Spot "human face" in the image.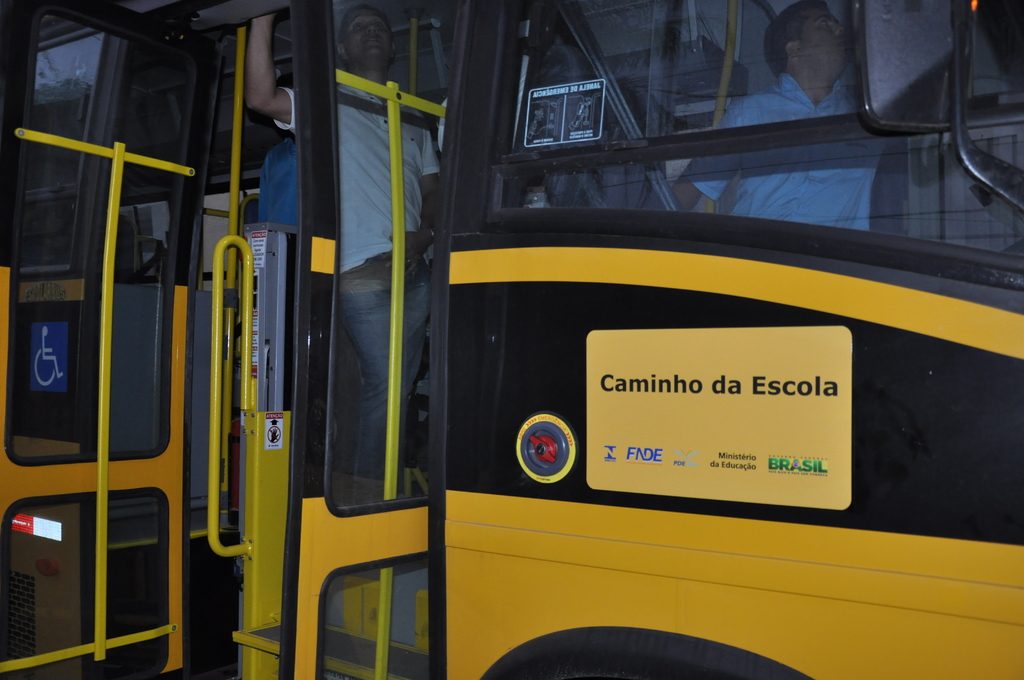
"human face" found at locate(797, 4, 847, 79).
